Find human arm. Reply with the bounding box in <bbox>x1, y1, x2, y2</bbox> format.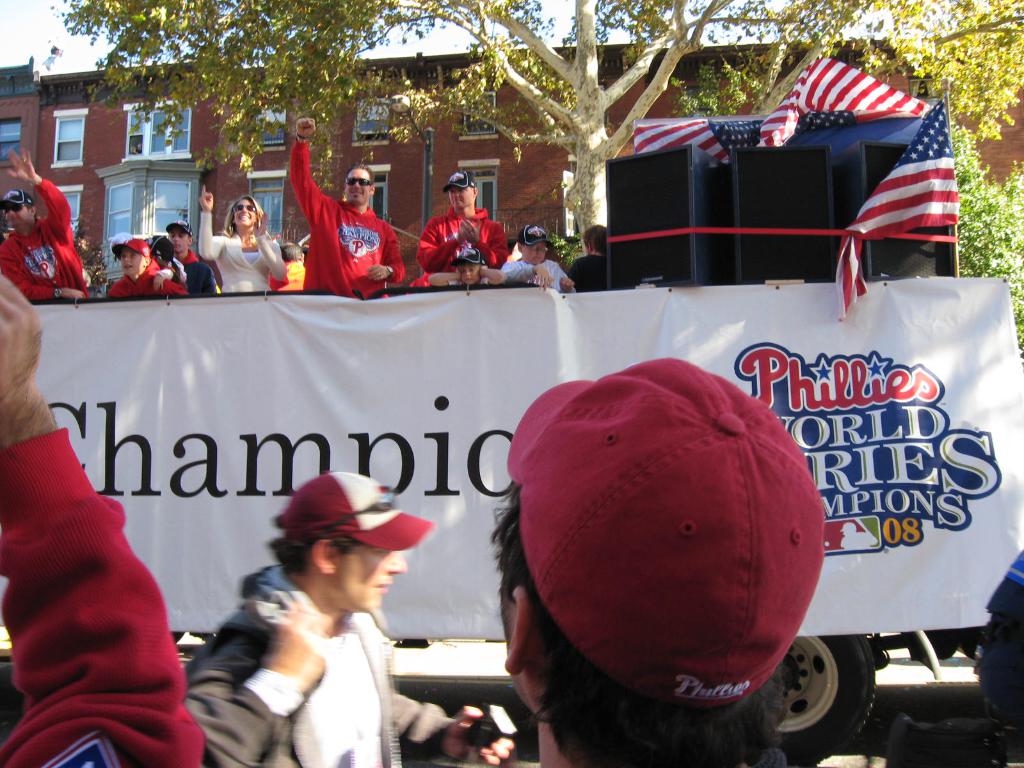
<bbox>367, 225, 410, 282</bbox>.
